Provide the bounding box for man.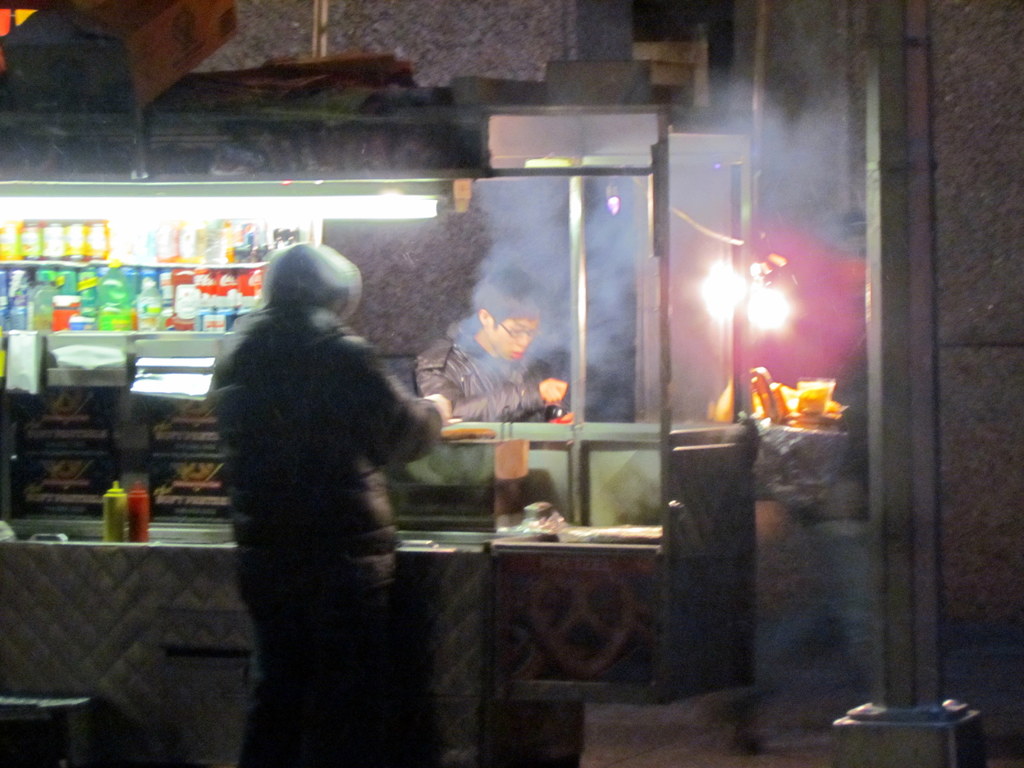
box(203, 221, 483, 743).
